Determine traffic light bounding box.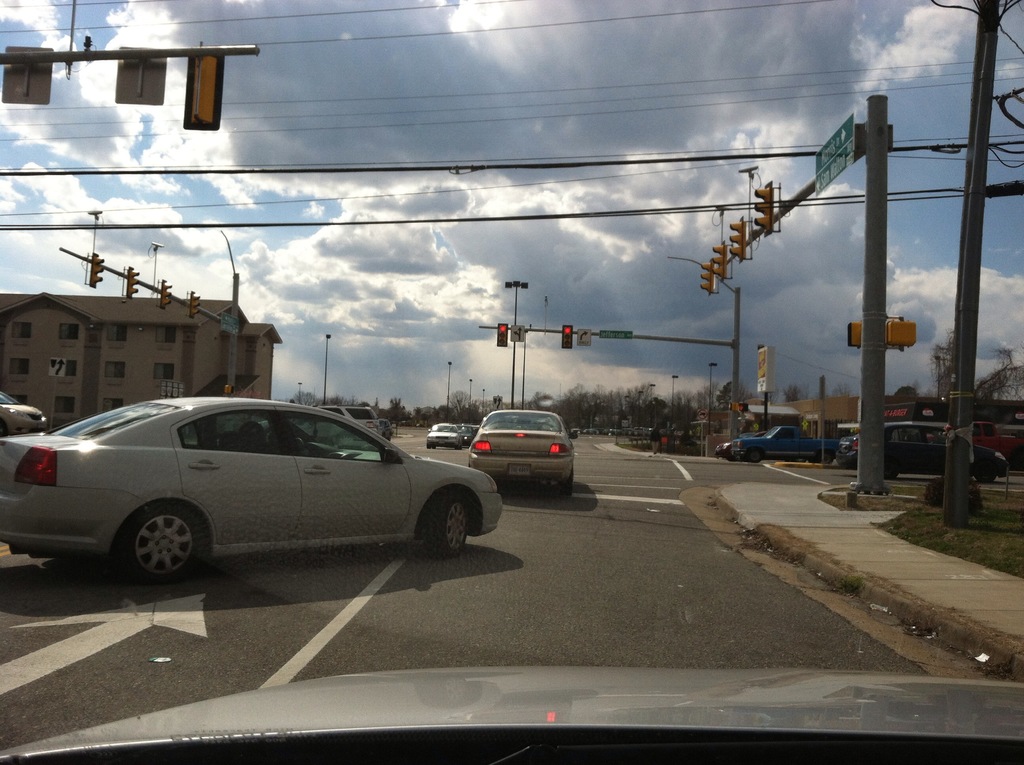
Determined: 849,321,861,348.
